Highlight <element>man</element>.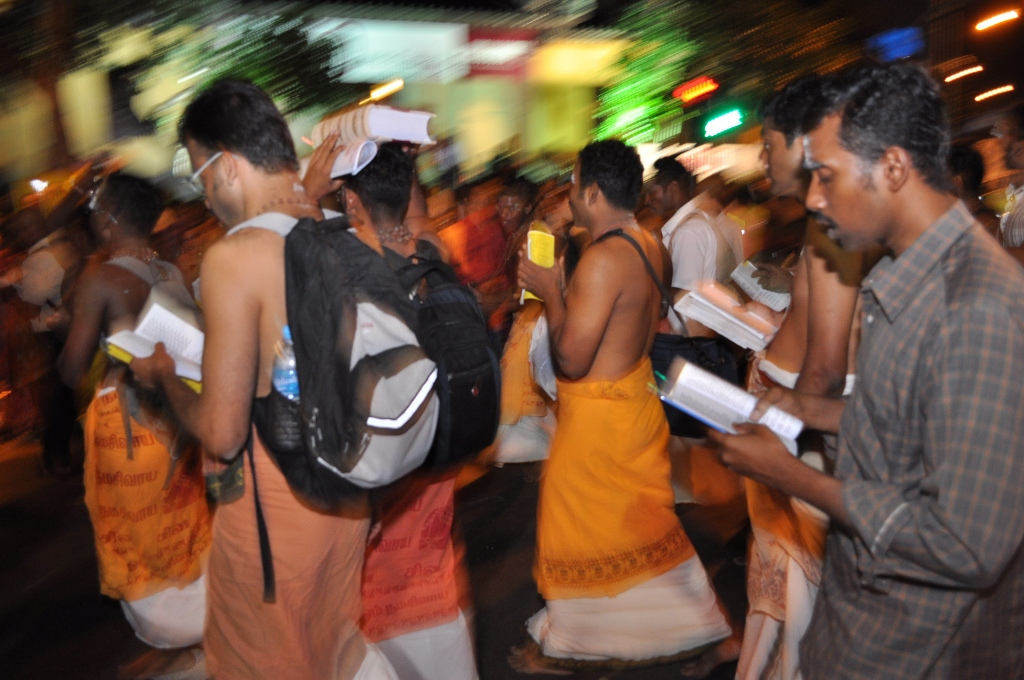
Highlighted region: <region>302, 125, 480, 679</region>.
